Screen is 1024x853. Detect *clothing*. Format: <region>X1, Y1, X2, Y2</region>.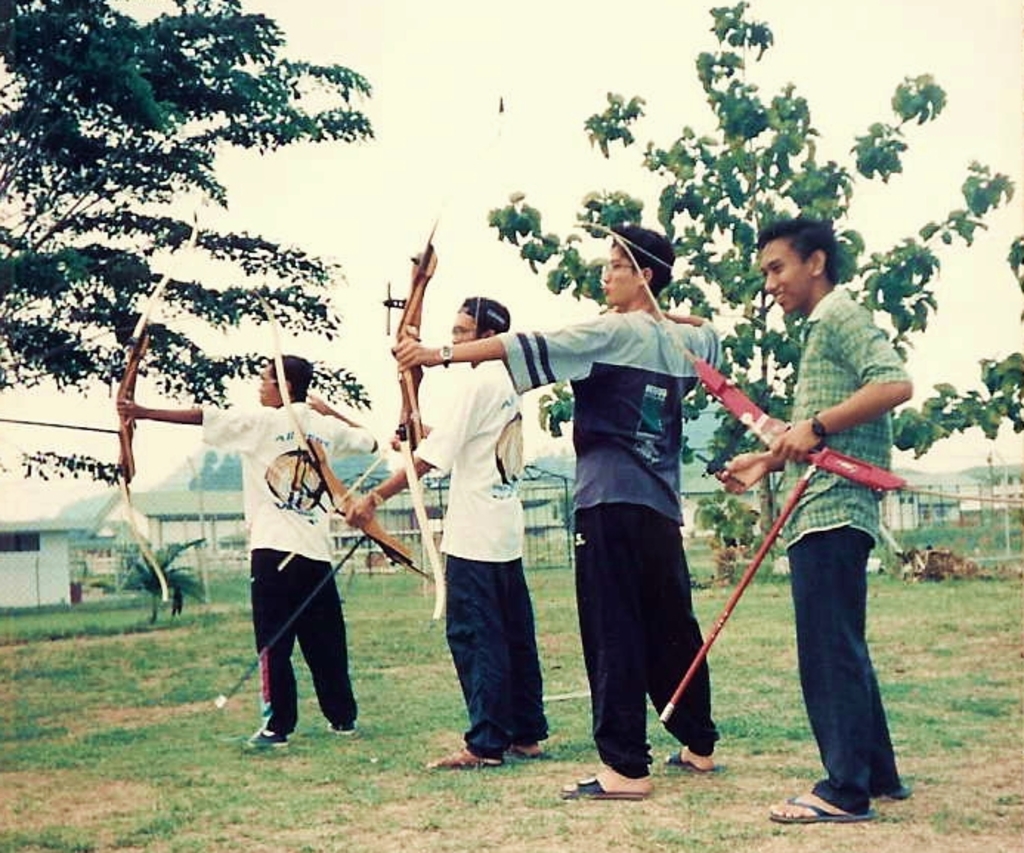
<region>400, 358, 551, 757</region>.
